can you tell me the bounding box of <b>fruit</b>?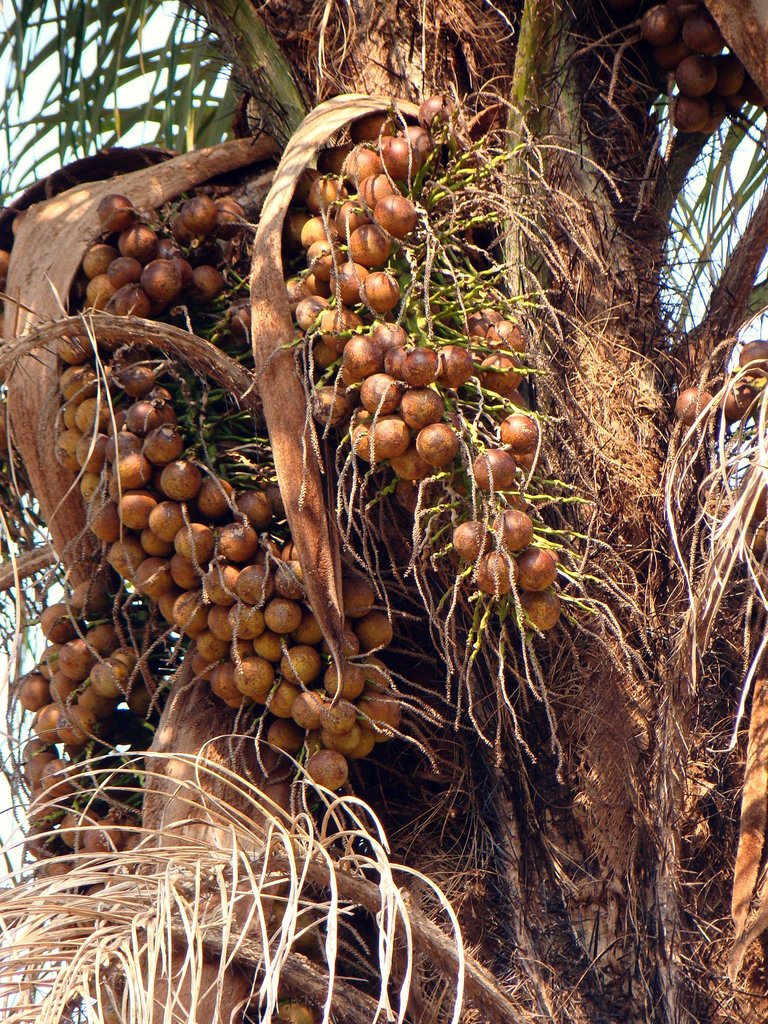
box=[269, 998, 326, 1023].
